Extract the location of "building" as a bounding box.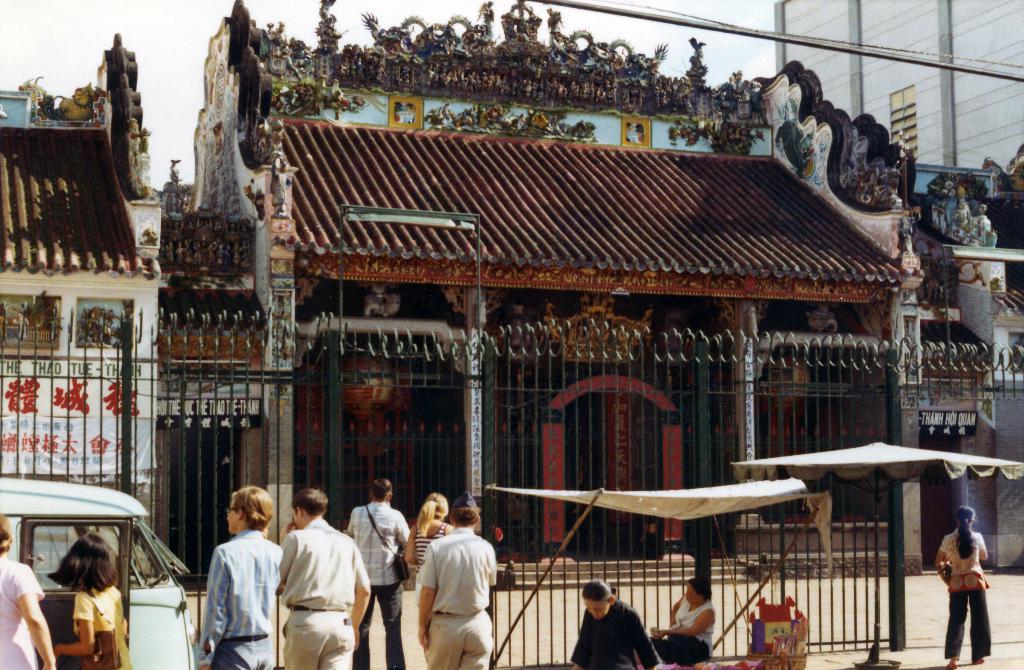
0, 0, 1023, 585.
